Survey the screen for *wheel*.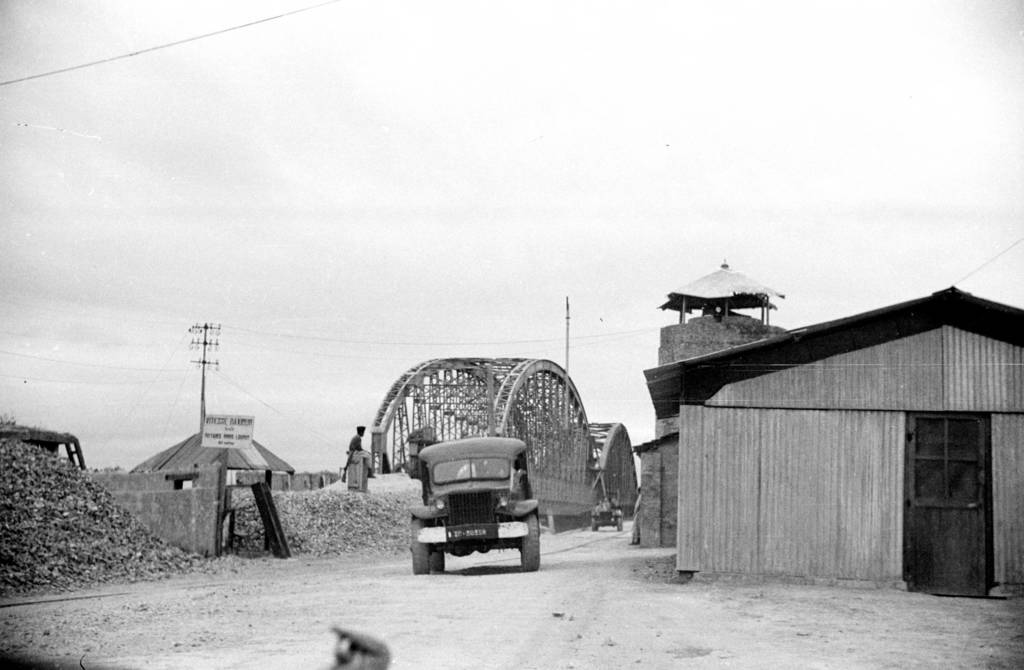
Survey found: 431,546,447,571.
